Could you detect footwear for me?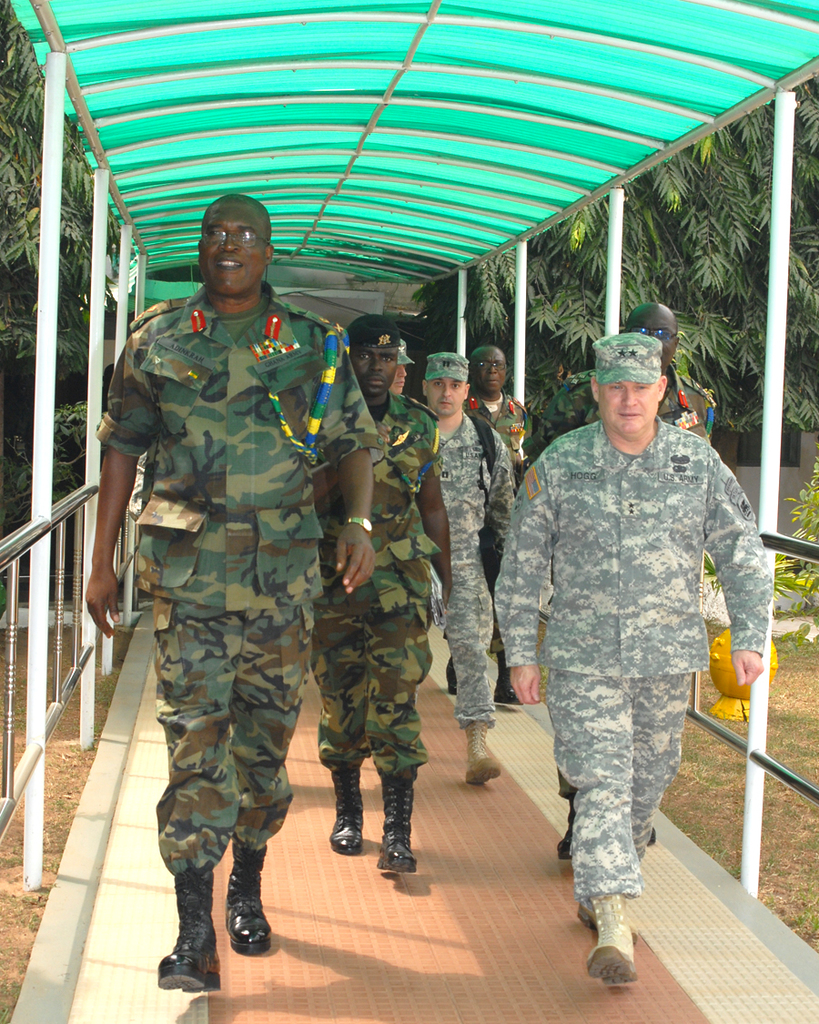
Detection result: [left=378, top=779, right=419, bottom=871].
